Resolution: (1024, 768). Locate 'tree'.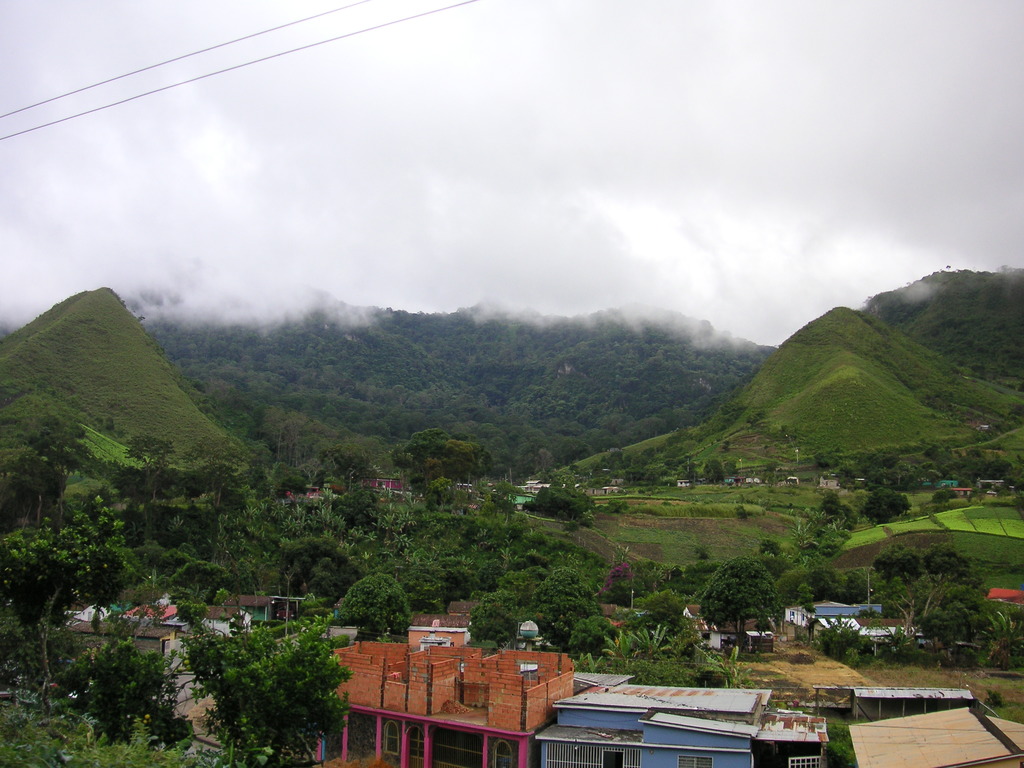
crop(674, 621, 708, 666).
